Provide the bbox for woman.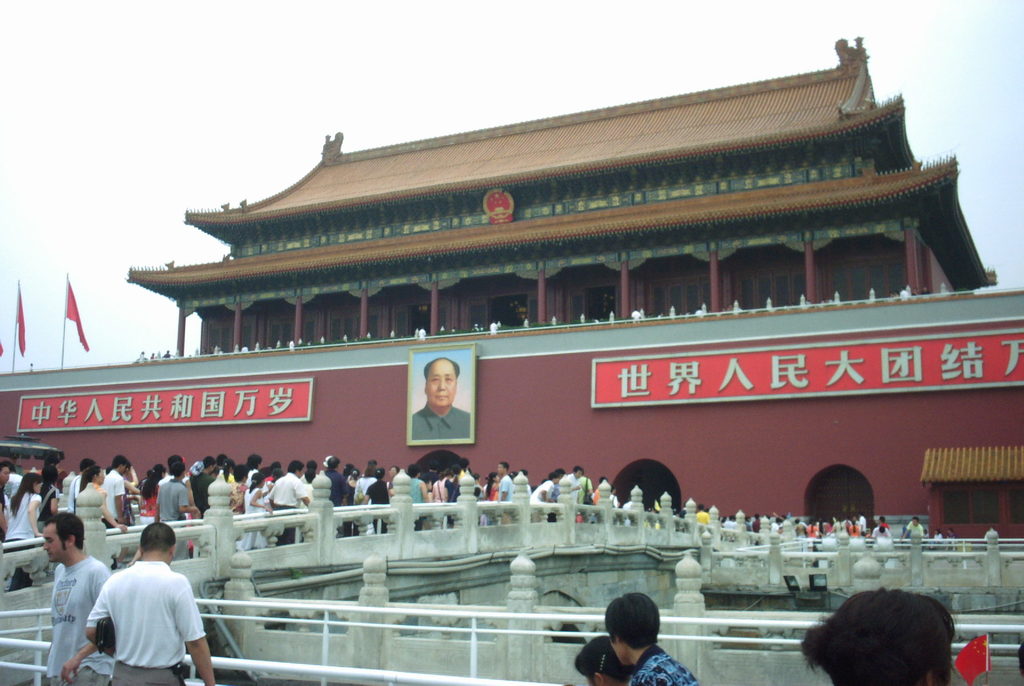
x1=244 y1=476 x2=275 y2=547.
